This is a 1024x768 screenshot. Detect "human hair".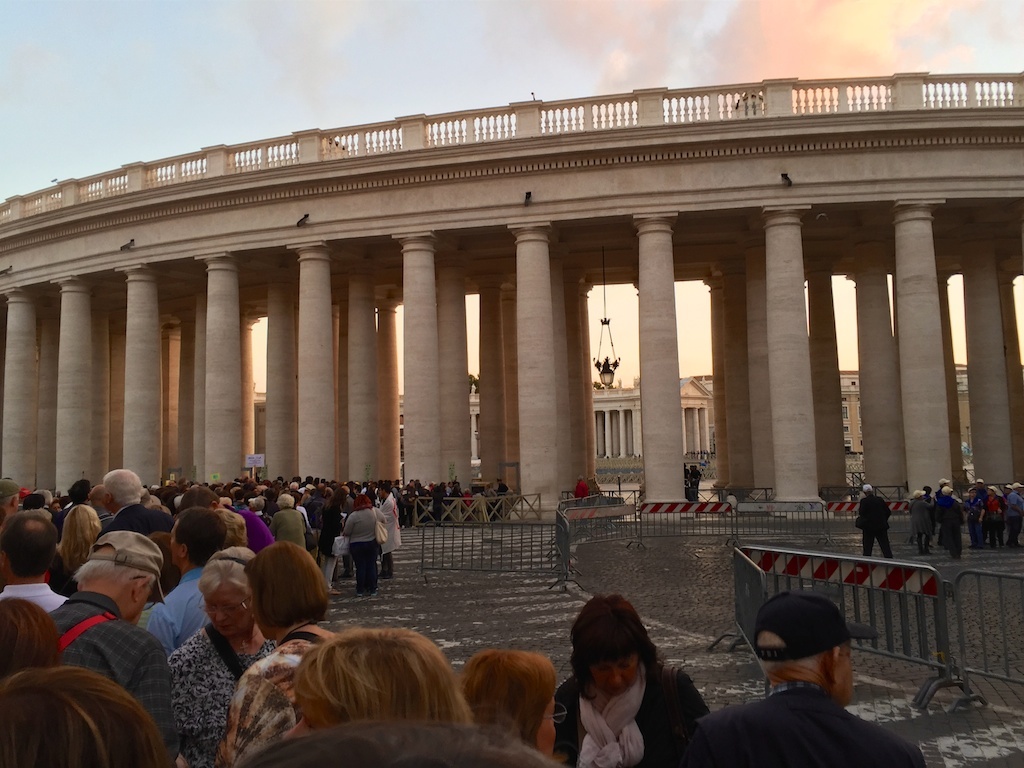
box(173, 508, 227, 573).
